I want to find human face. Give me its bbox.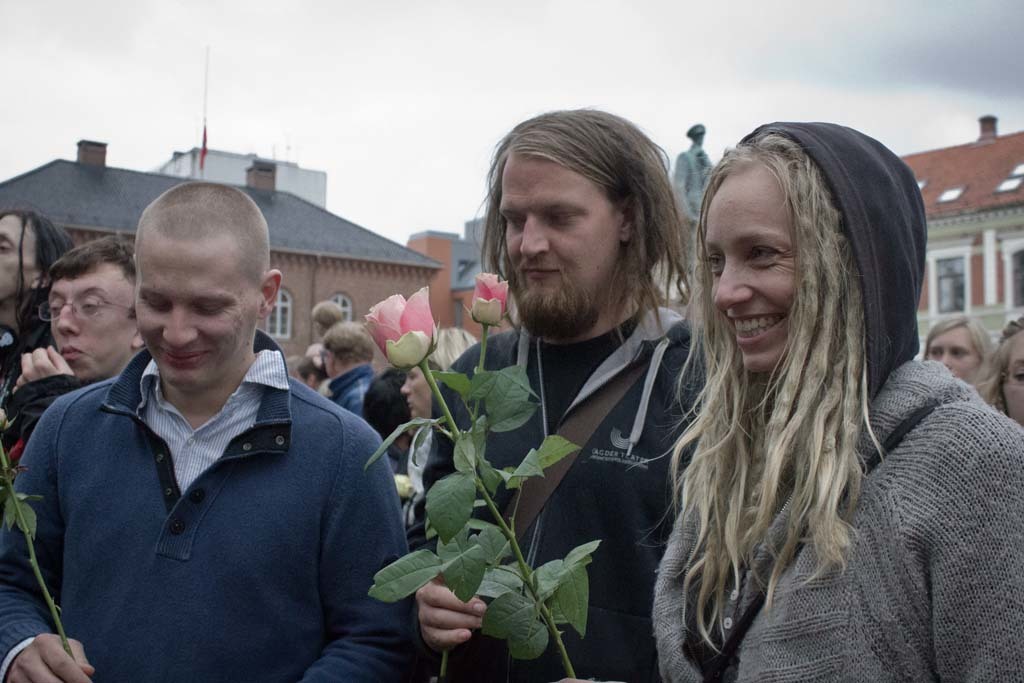
region(499, 152, 622, 293).
